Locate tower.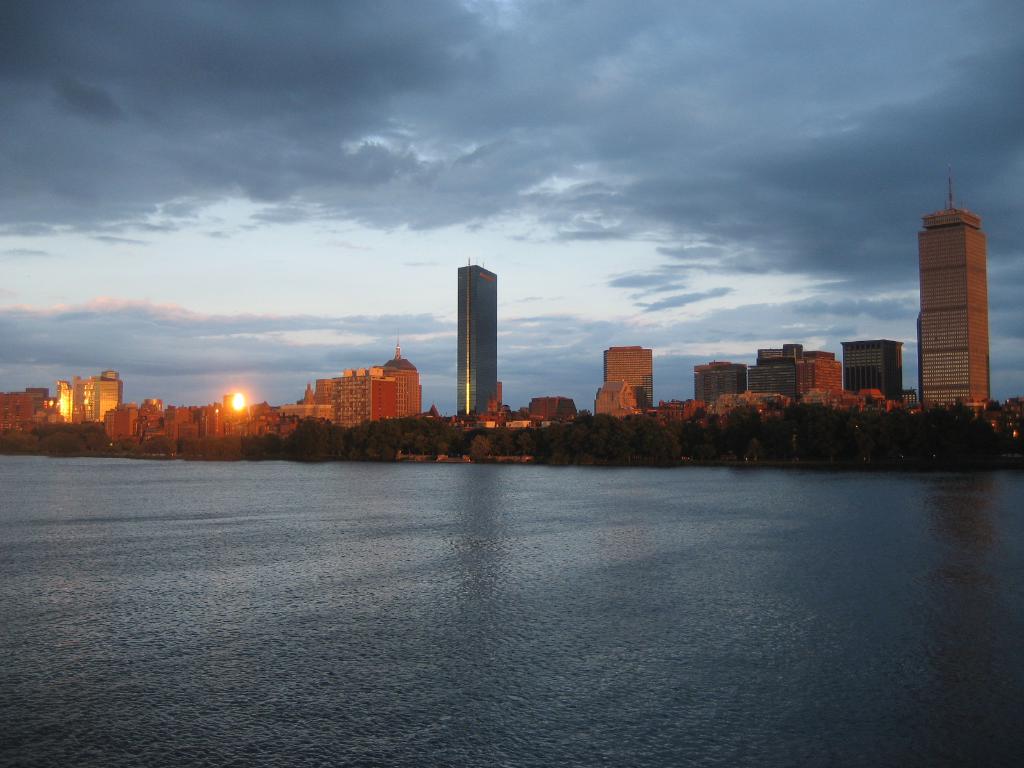
Bounding box: crop(453, 261, 499, 425).
